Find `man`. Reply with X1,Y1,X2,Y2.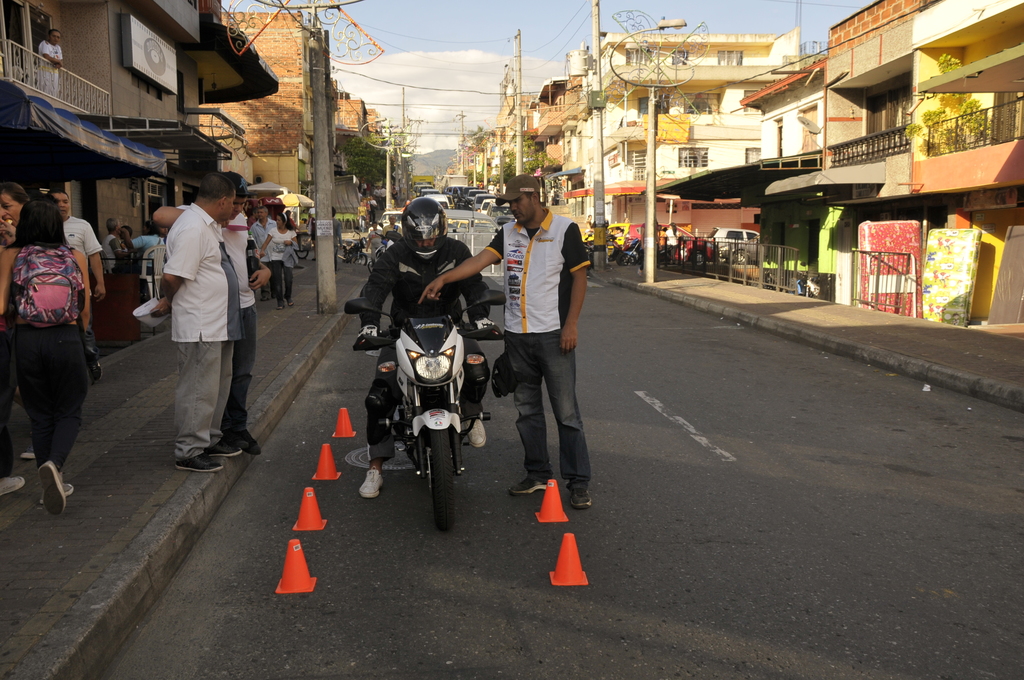
3,191,102,514.
